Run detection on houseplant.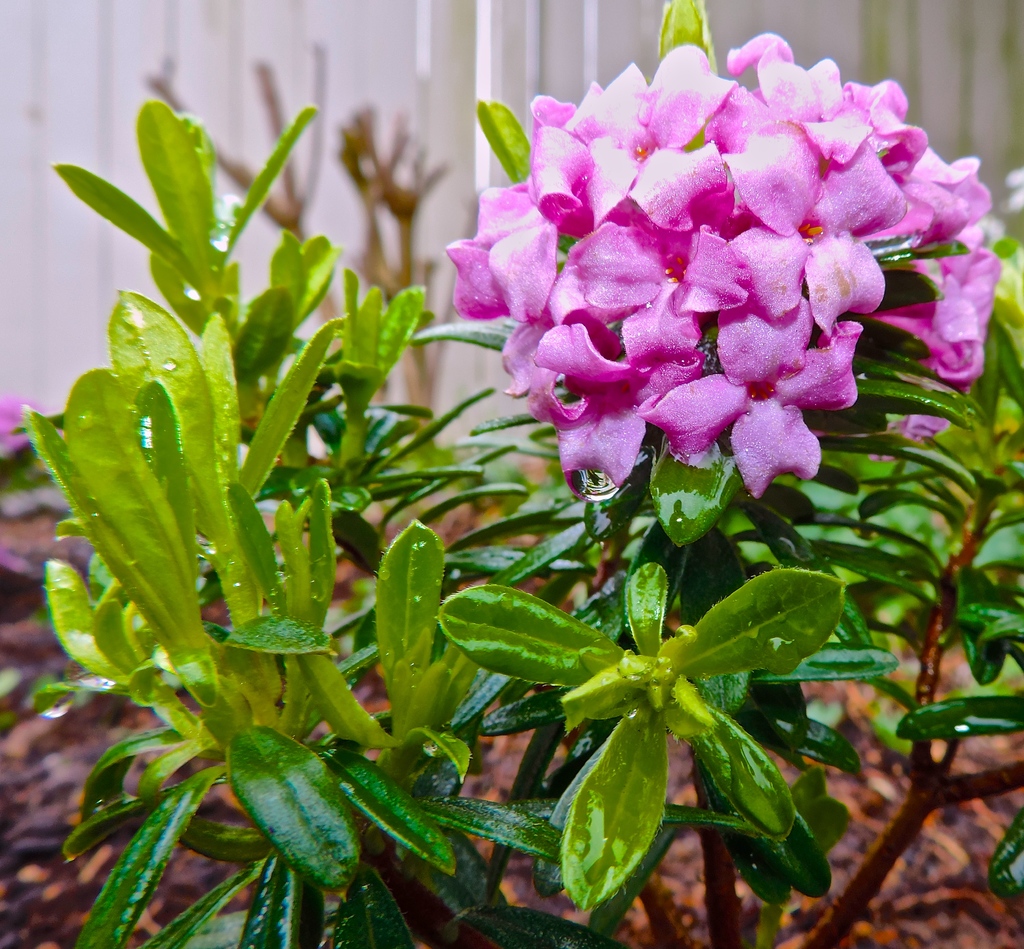
Result: 18, 0, 1023, 948.
